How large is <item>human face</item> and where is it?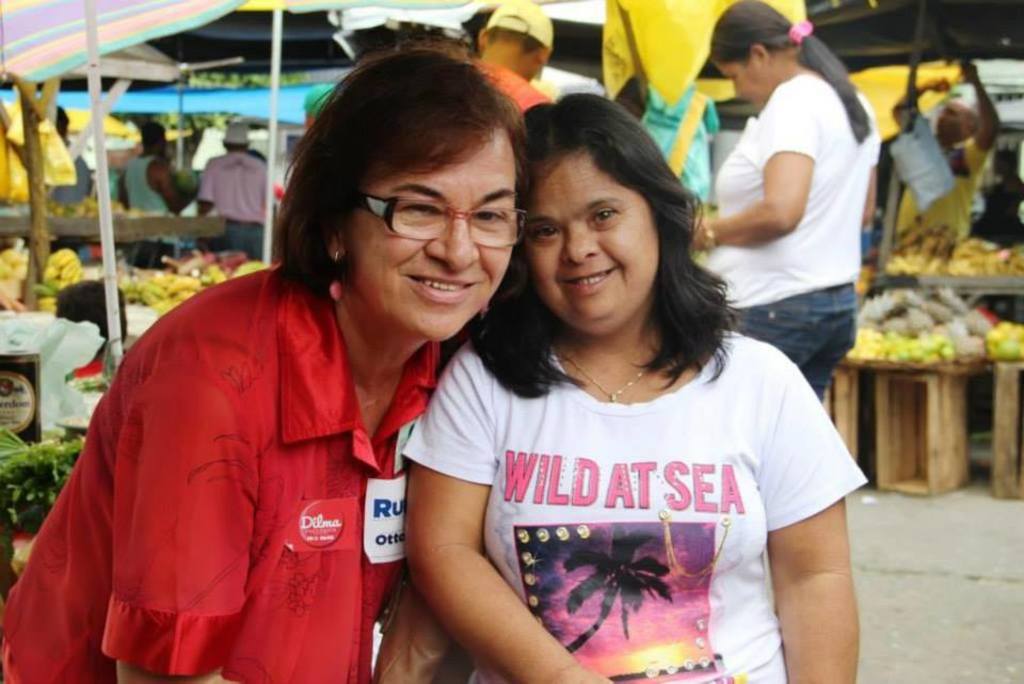
Bounding box: bbox(341, 129, 517, 339).
